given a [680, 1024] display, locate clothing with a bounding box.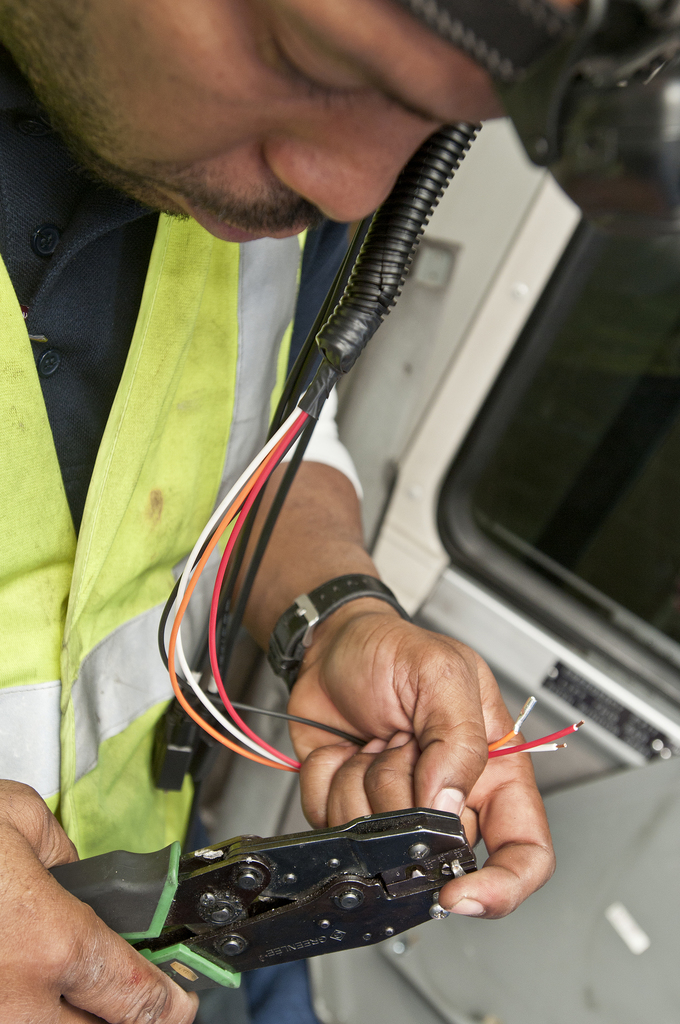
Located: select_region(0, 48, 369, 1023).
